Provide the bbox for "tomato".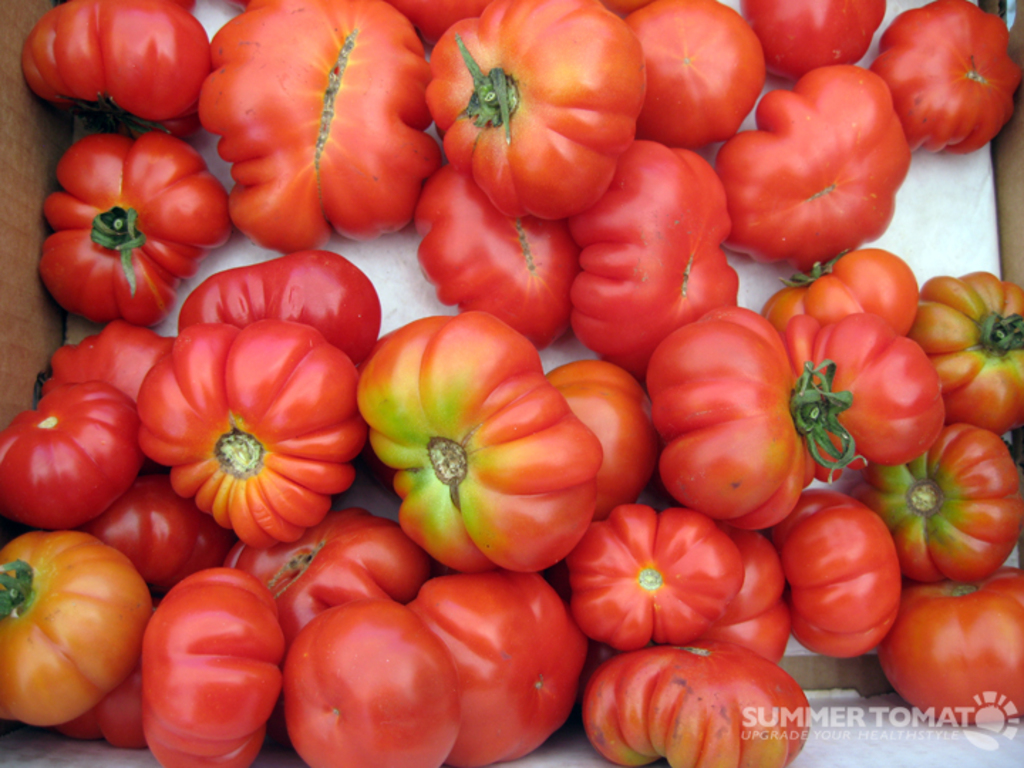
<bbox>860, 428, 1023, 590</bbox>.
